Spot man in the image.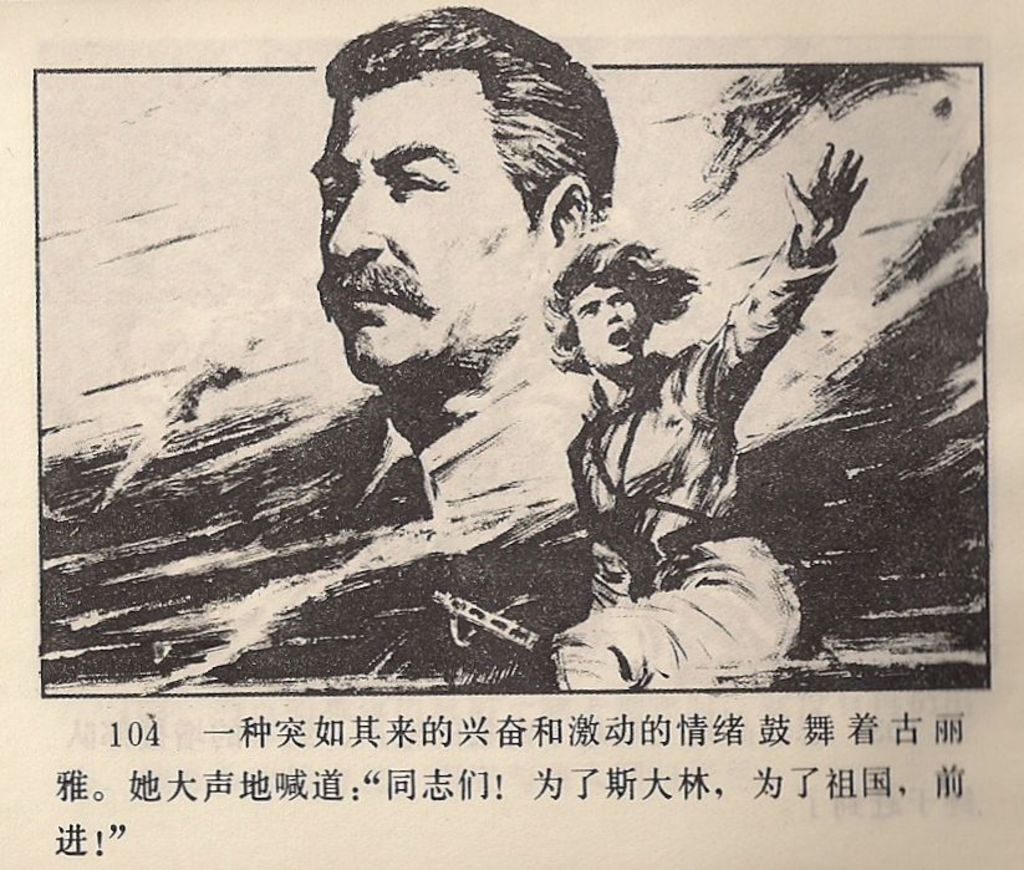
man found at <box>244,27,661,600</box>.
